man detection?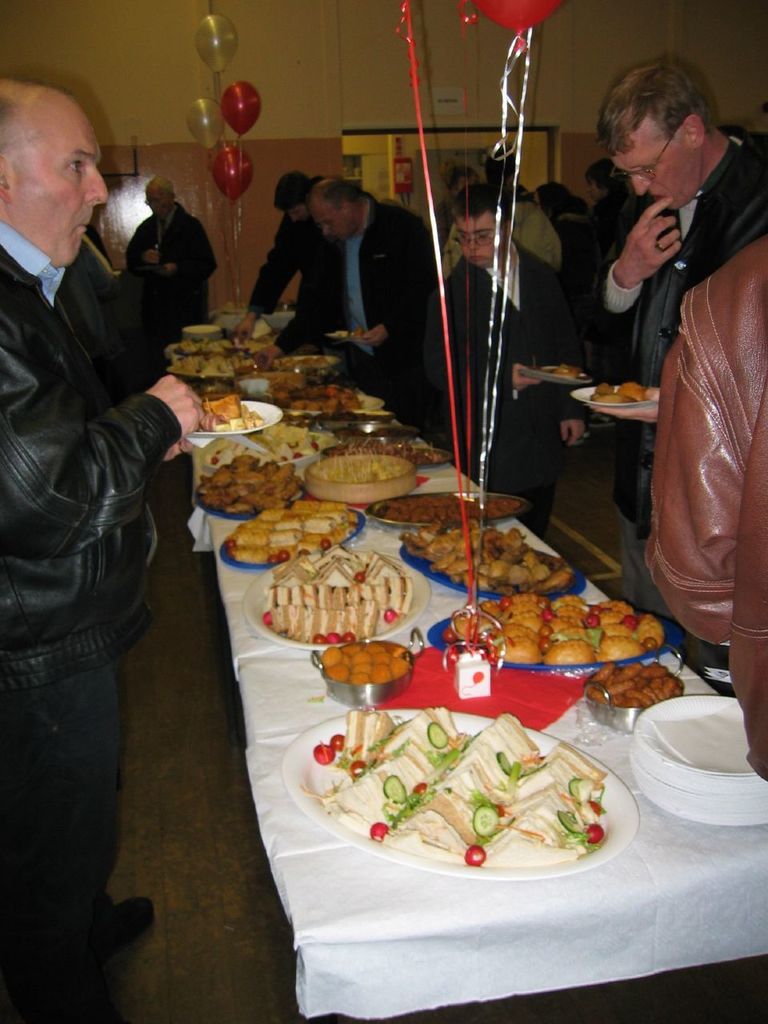
249,174,437,418
